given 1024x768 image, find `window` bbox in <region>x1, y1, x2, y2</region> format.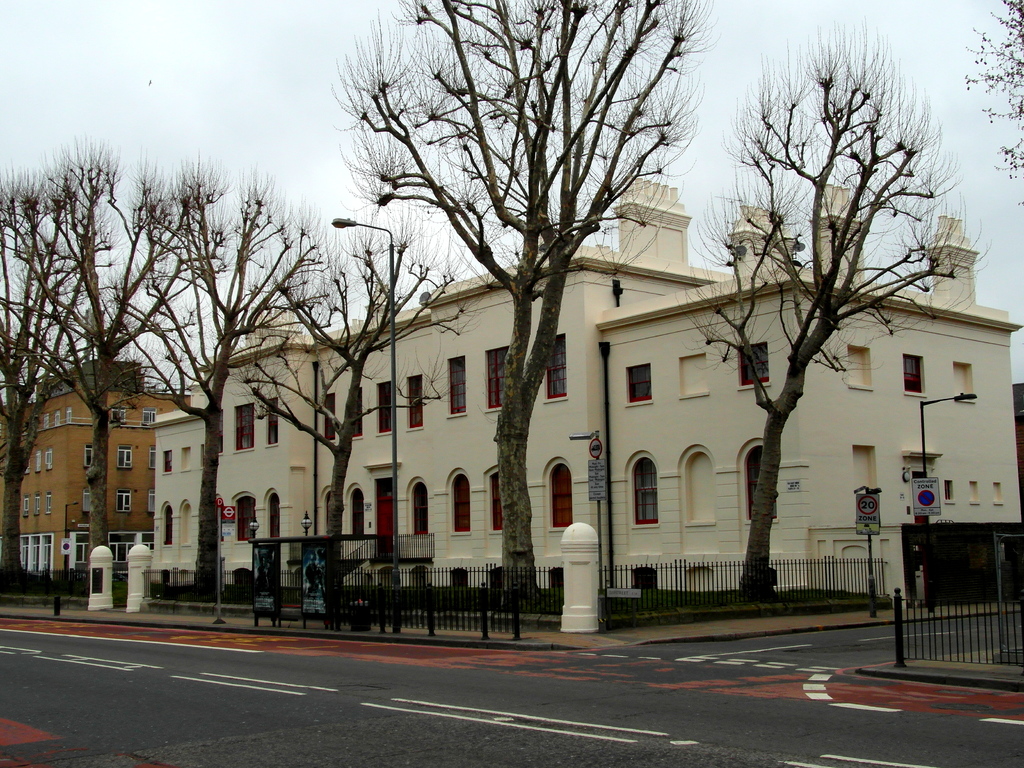
<region>237, 568, 252, 584</region>.
